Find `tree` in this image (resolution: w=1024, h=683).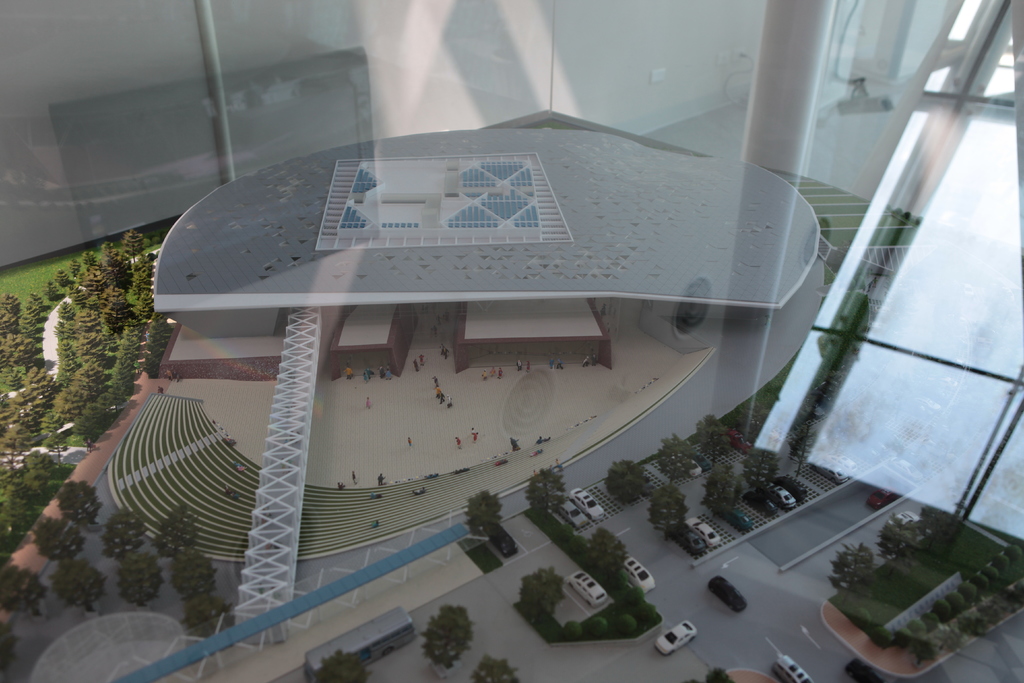
x1=650 y1=488 x2=686 y2=541.
